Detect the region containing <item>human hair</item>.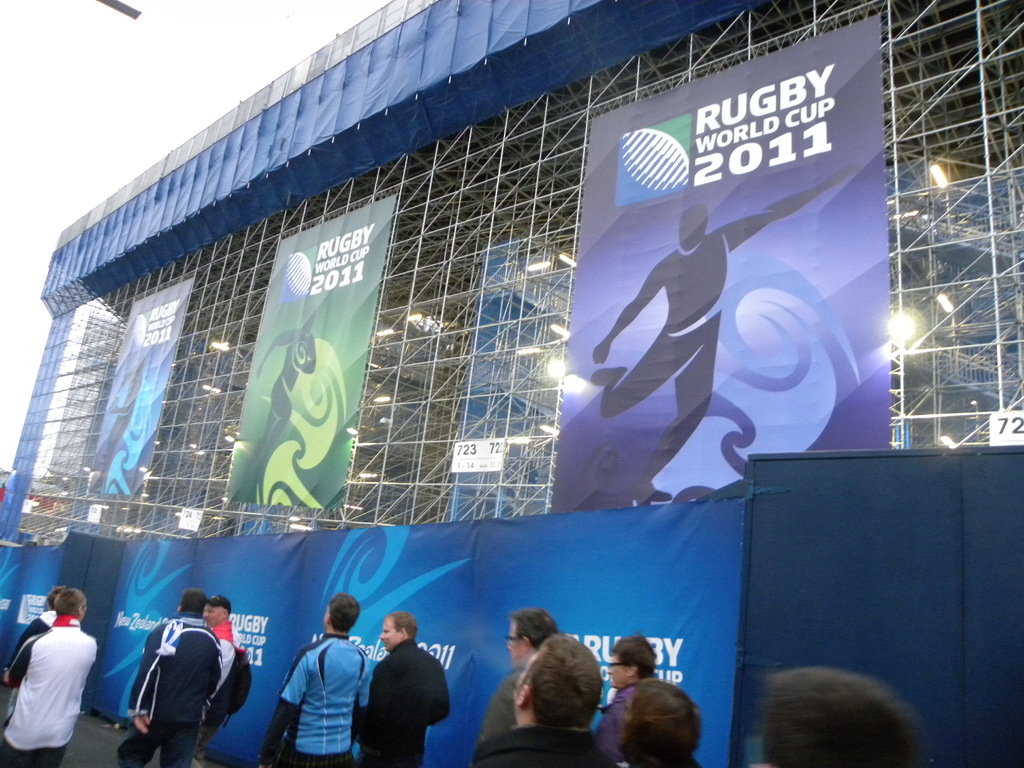
bbox=[611, 632, 655, 675].
